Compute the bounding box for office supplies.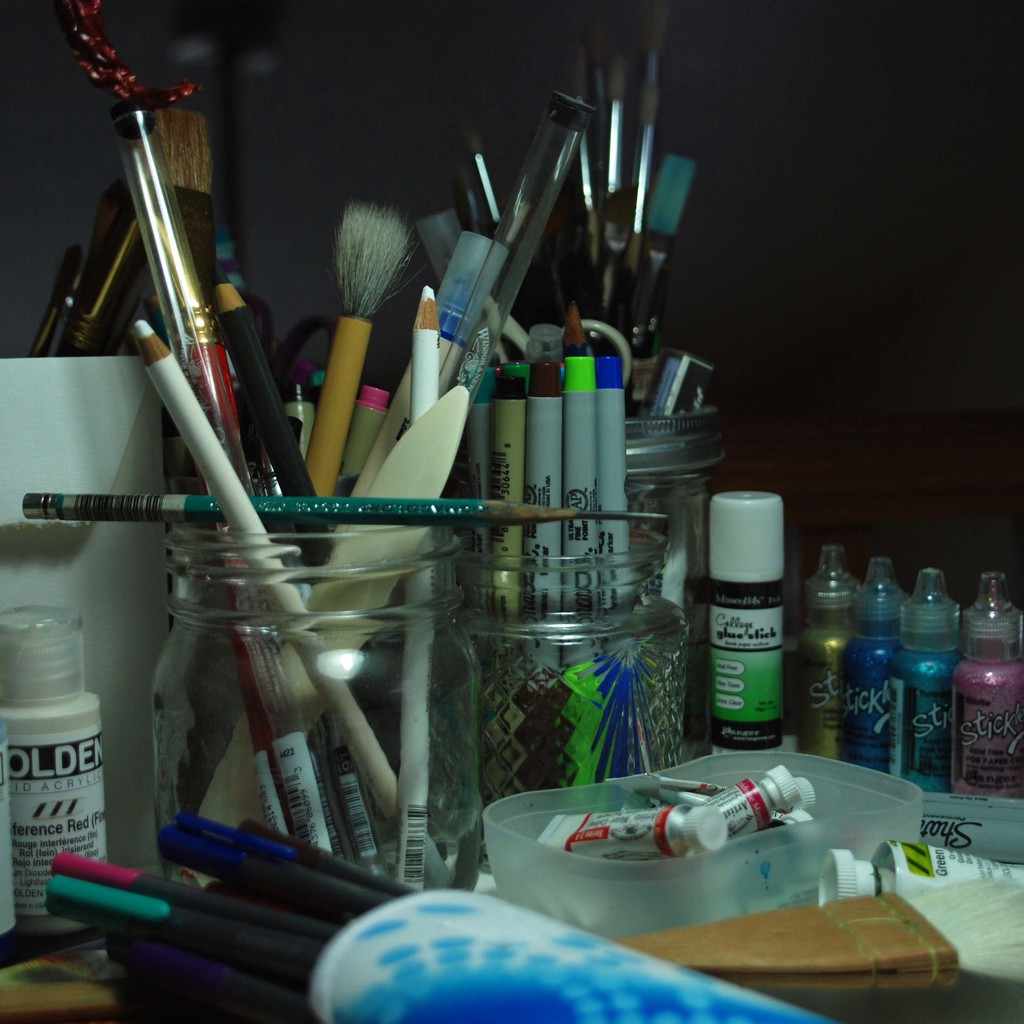
rect(793, 573, 840, 736).
